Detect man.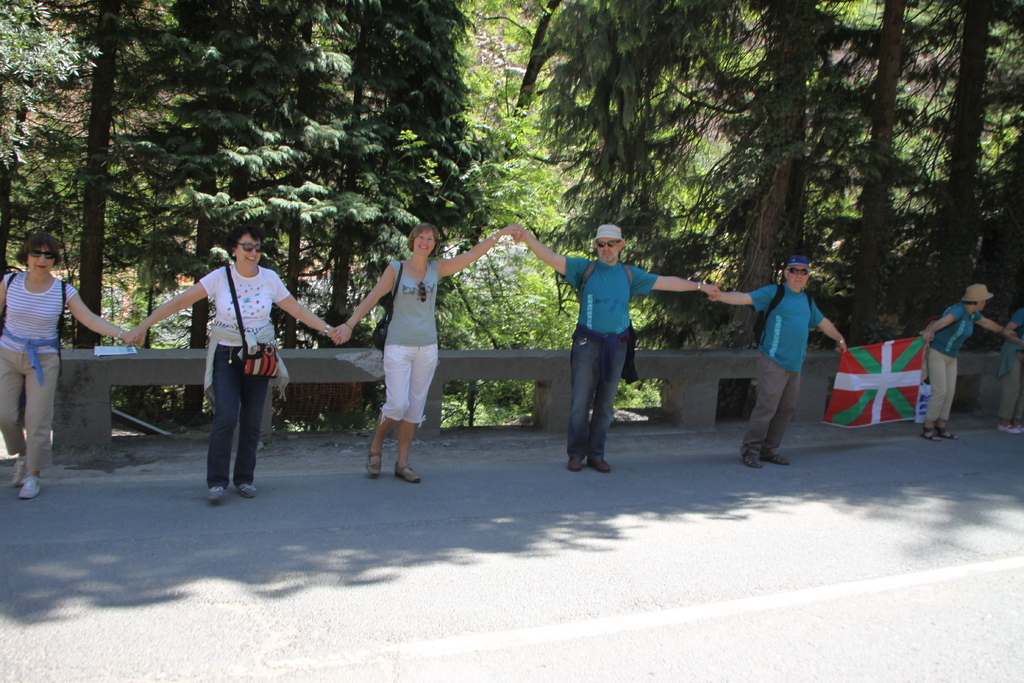
Detected at {"left": 515, "top": 222, "right": 719, "bottom": 474}.
